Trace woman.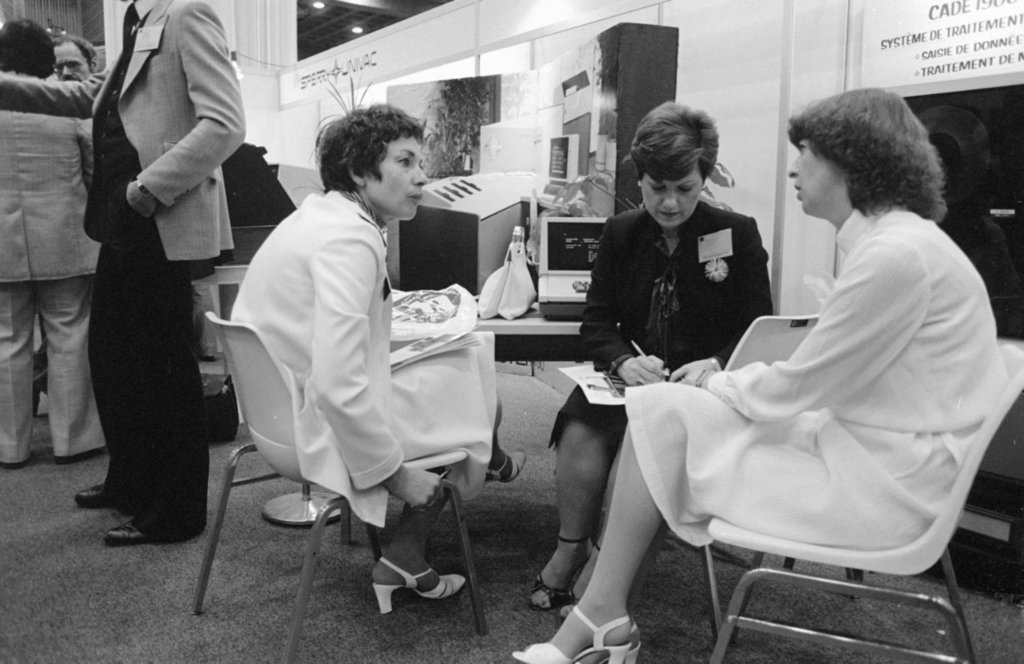
Traced to box=[506, 79, 1014, 663].
